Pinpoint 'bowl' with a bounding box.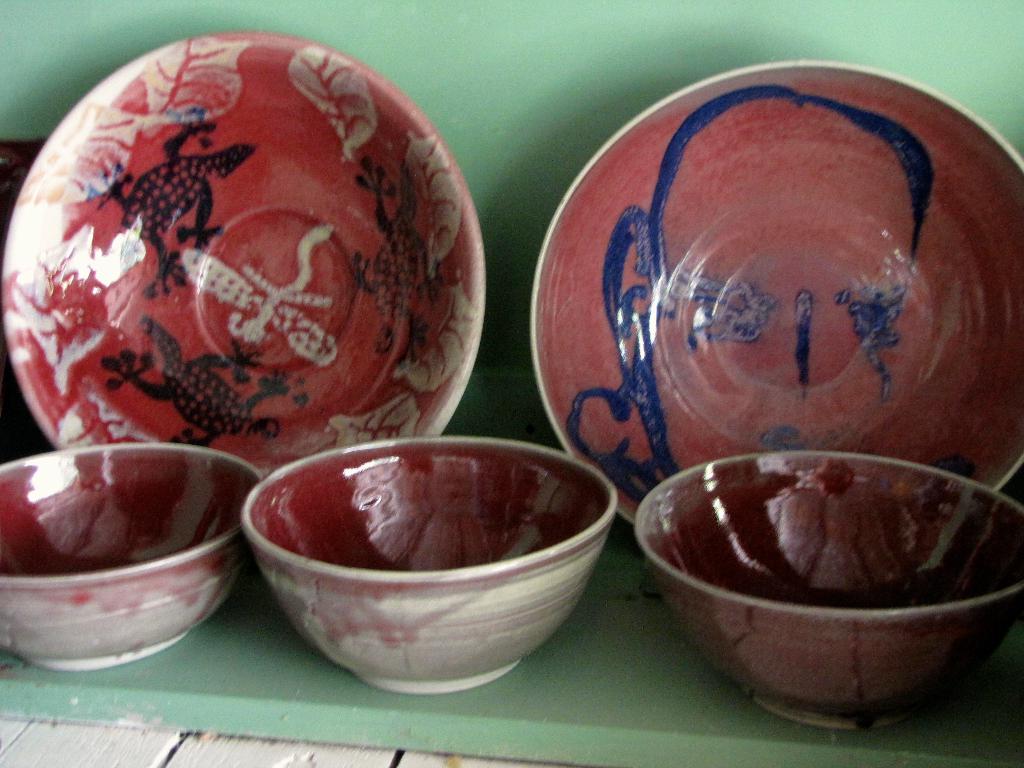
(left=630, top=449, right=1023, bottom=730).
